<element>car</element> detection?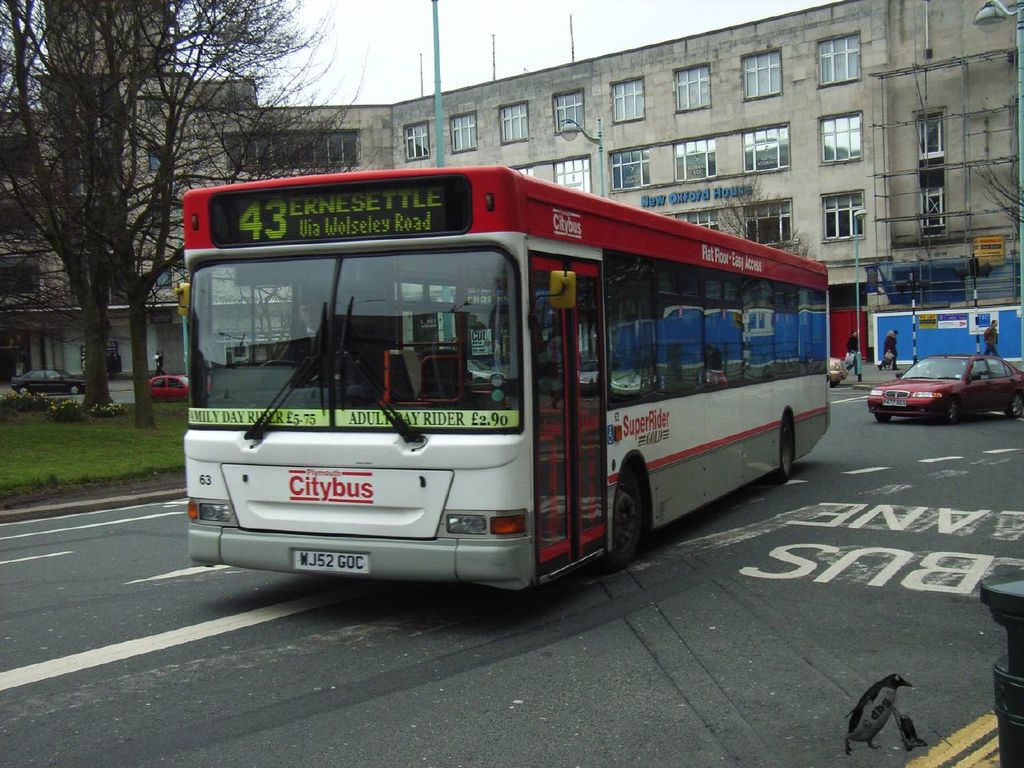
Rect(828, 356, 844, 382)
